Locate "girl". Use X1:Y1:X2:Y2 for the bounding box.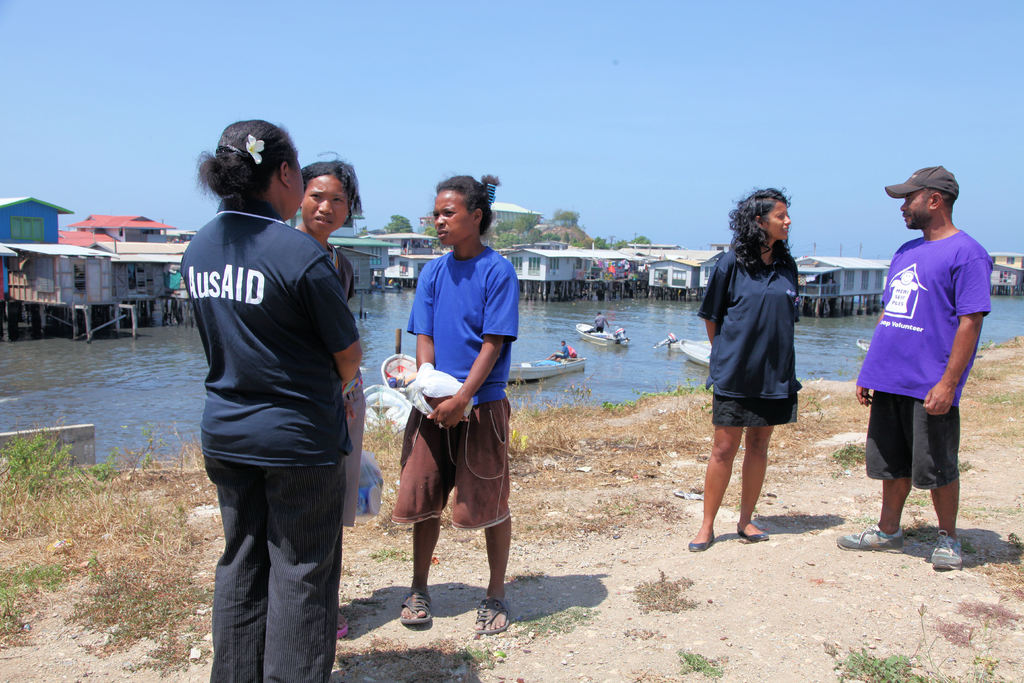
696:185:801:557.
